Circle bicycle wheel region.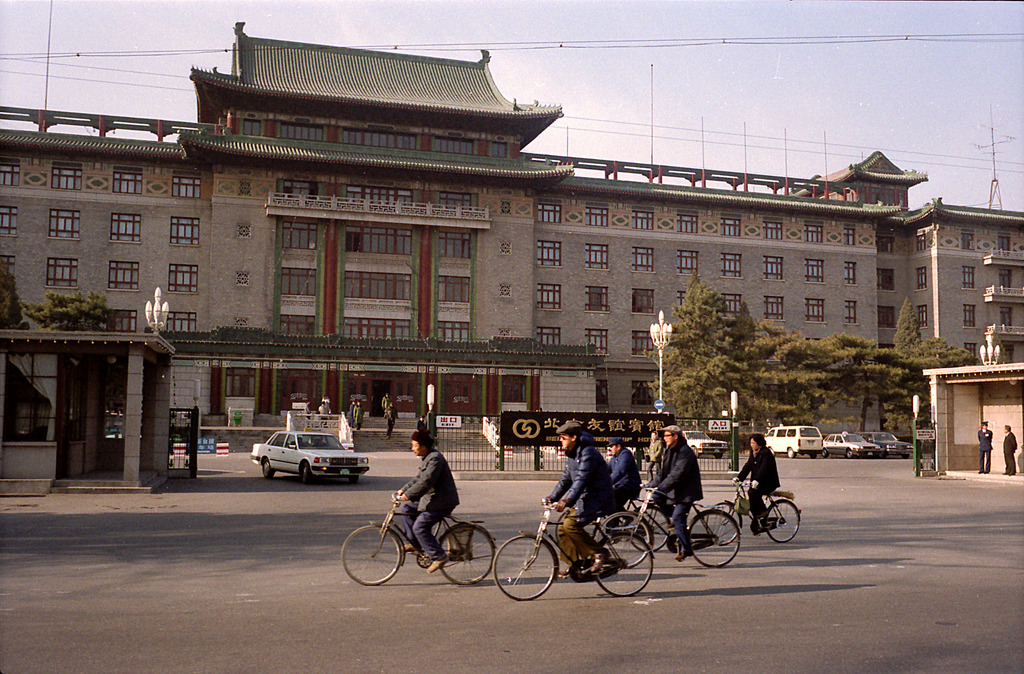
Region: 490 534 557 605.
